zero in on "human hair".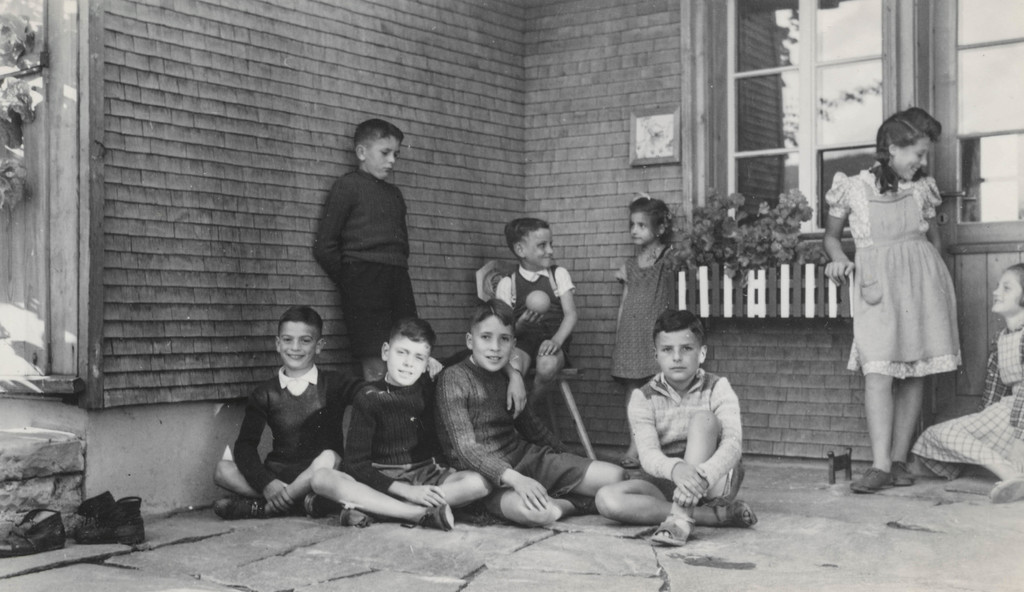
Zeroed in: locate(871, 101, 947, 193).
